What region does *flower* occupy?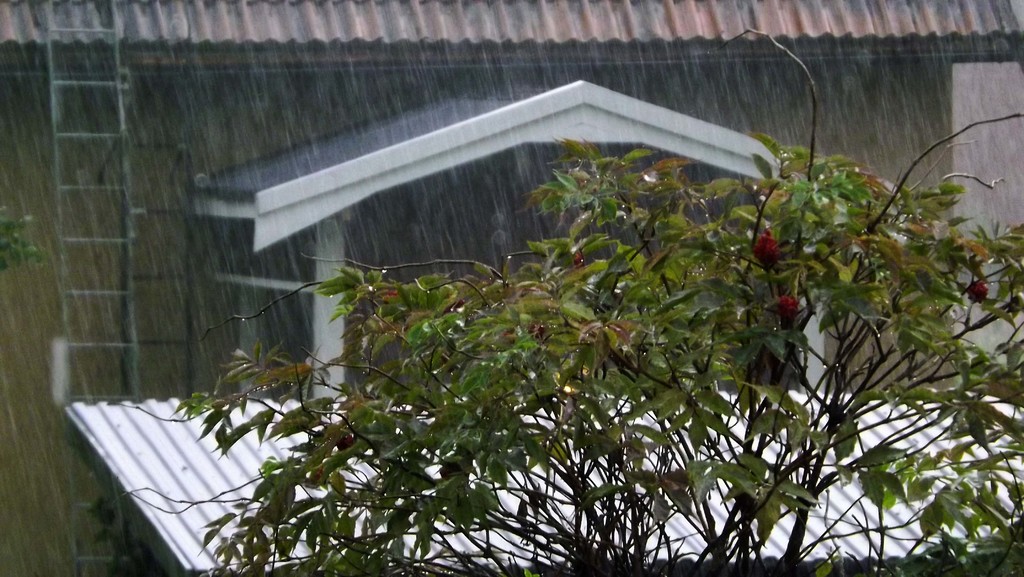
966, 276, 991, 306.
